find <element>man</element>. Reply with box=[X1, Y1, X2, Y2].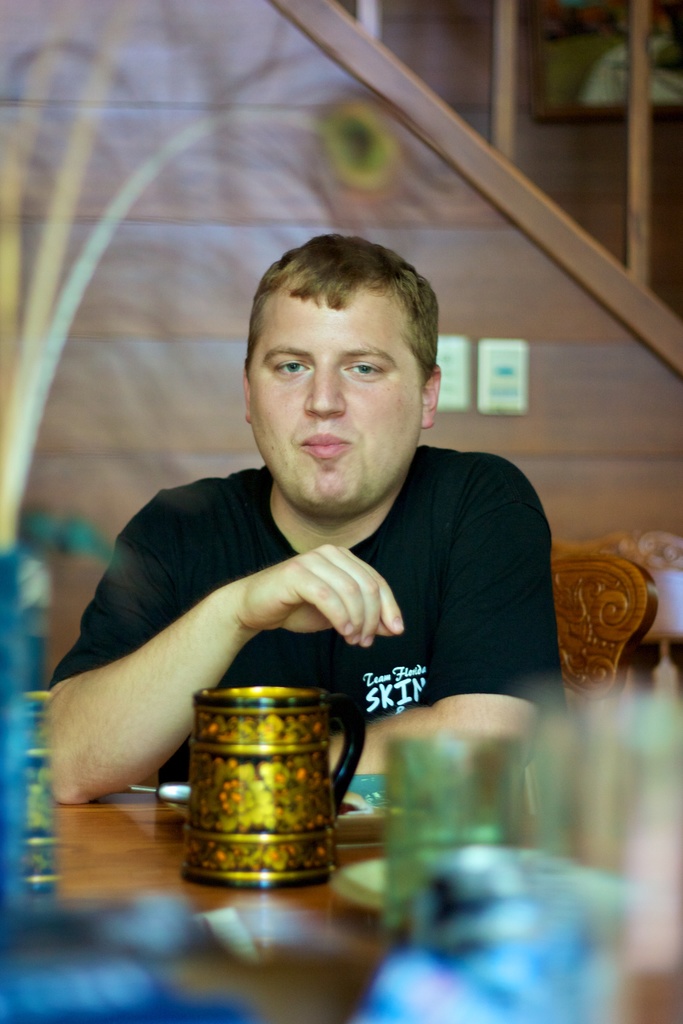
box=[15, 236, 584, 827].
